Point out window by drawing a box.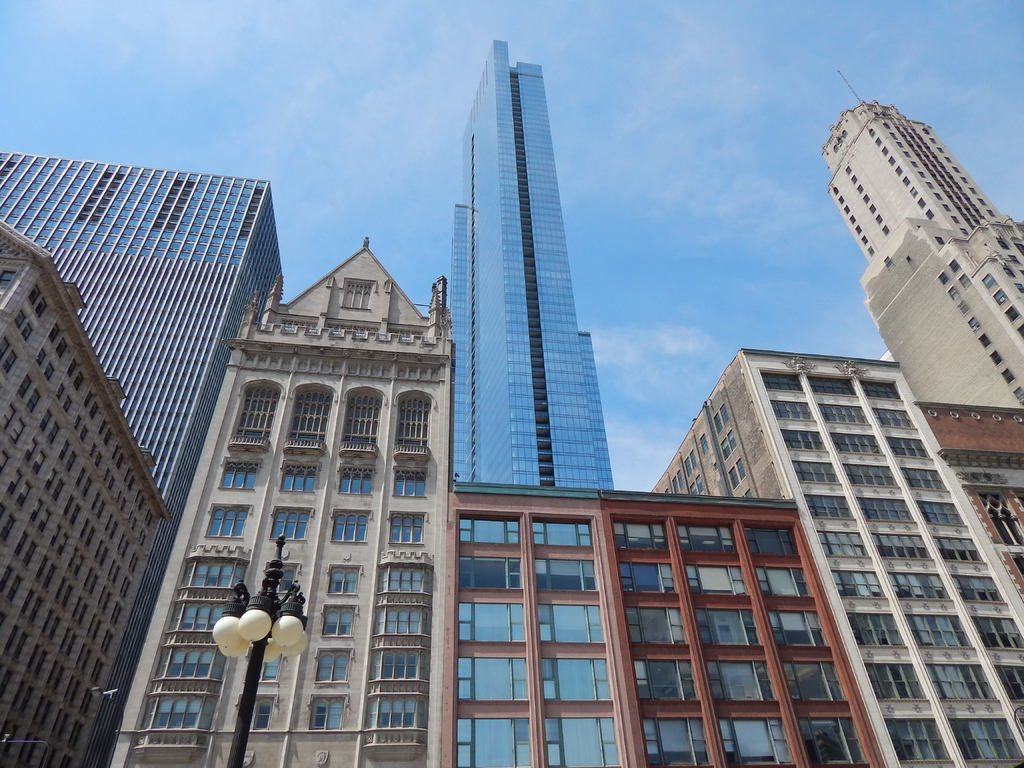
box(255, 651, 285, 683).
